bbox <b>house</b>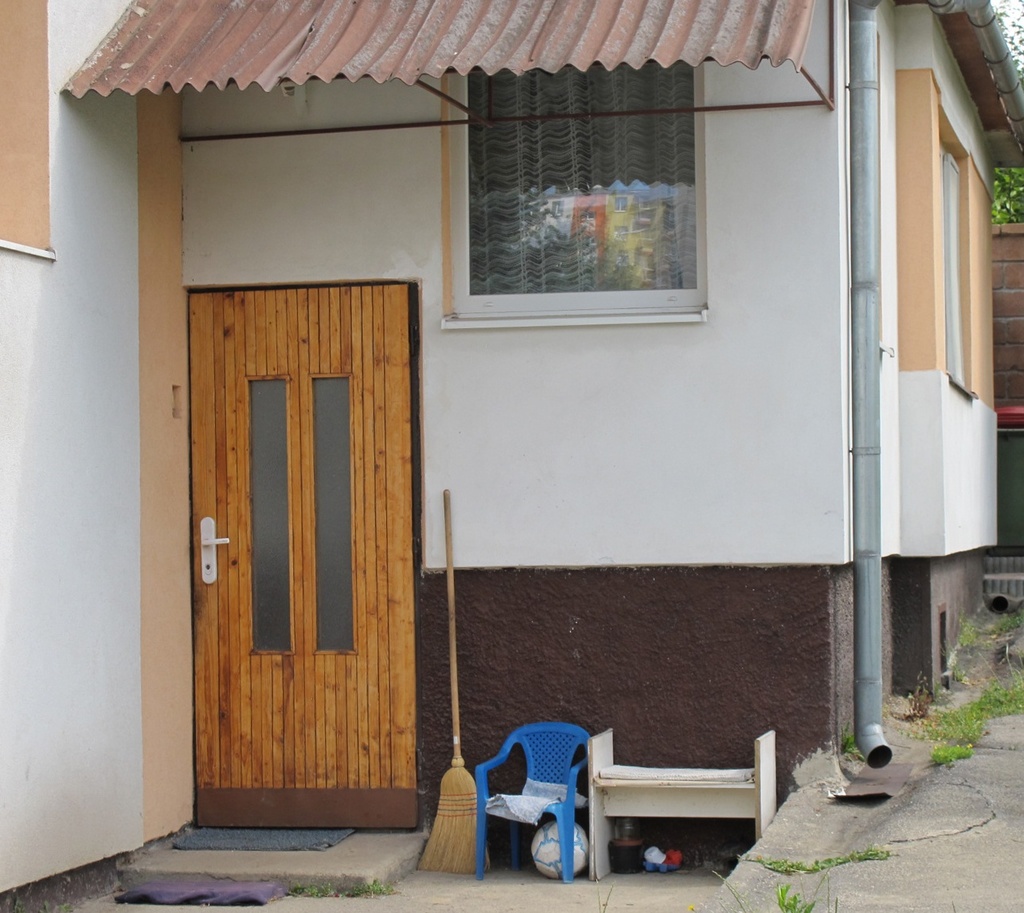
<region>111, 0, 1018, 882</region>
